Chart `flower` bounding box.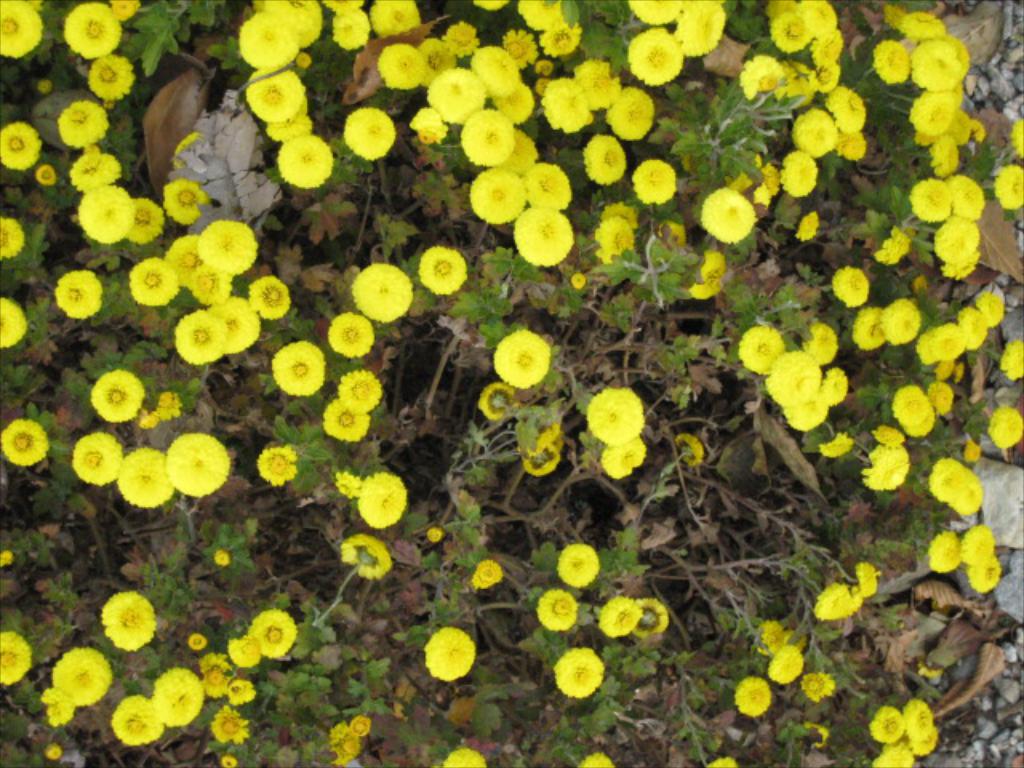
Charted: (x1=931, y1=526, x2=976, y2=576).
